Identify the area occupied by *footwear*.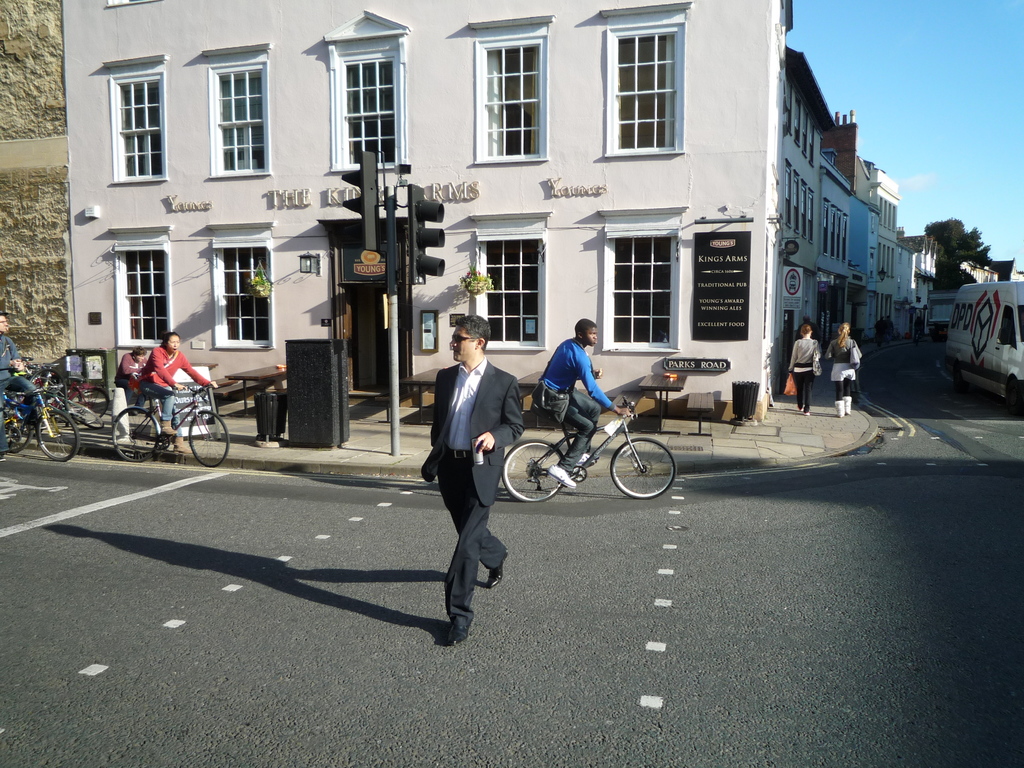
Area: rect(152, 424, 174, 435).
